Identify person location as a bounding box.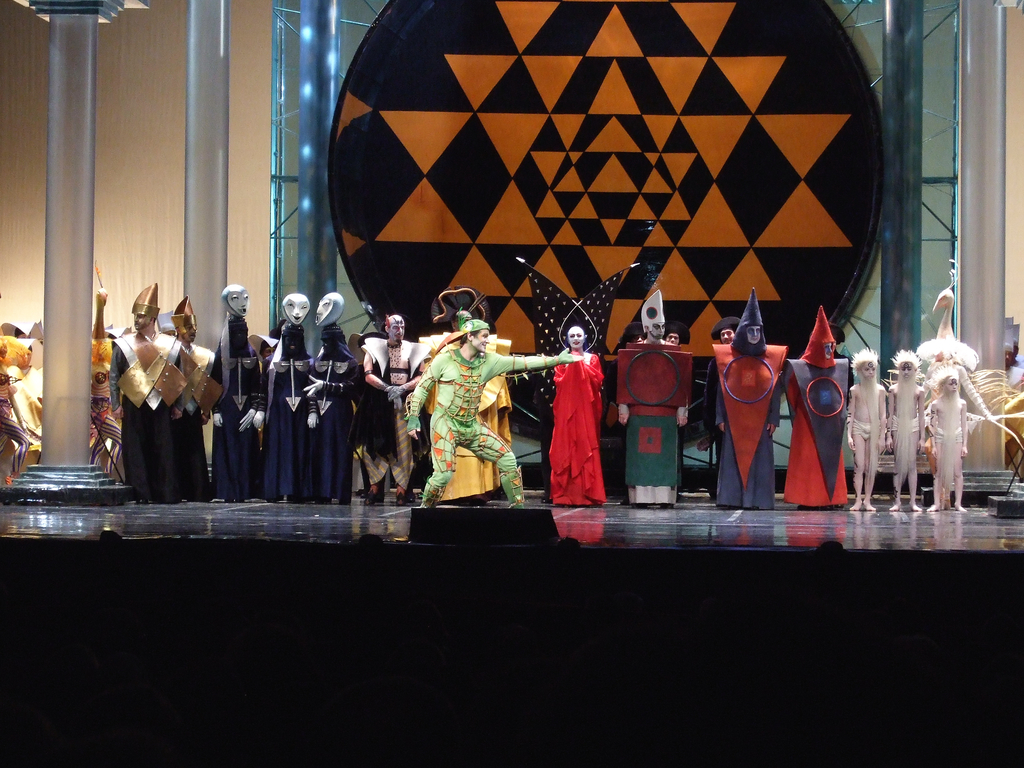
(left=366, top=315, right=418, bottom=497).
